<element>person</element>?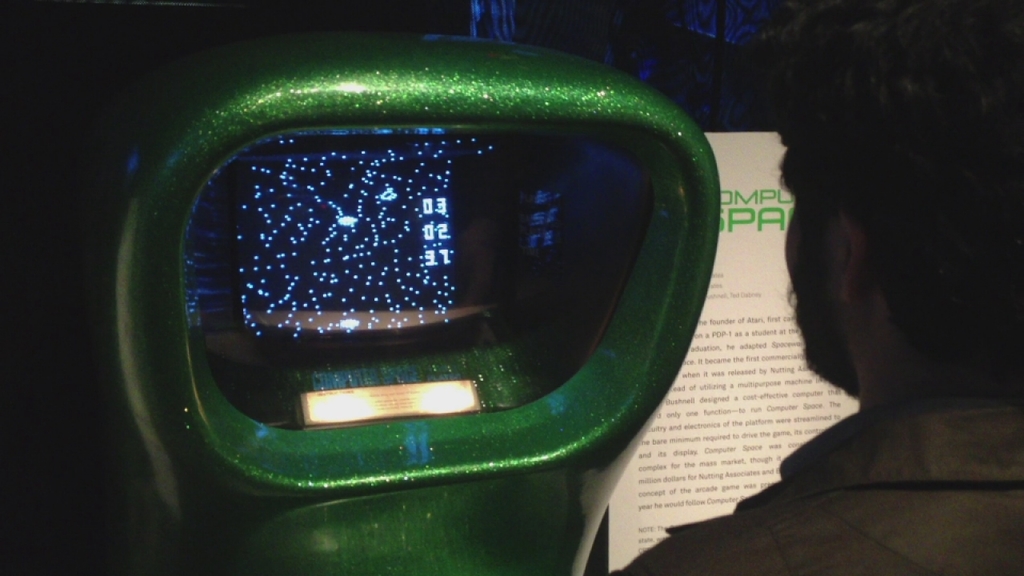
x1=595, y1=0, x2=1023, y2=575
